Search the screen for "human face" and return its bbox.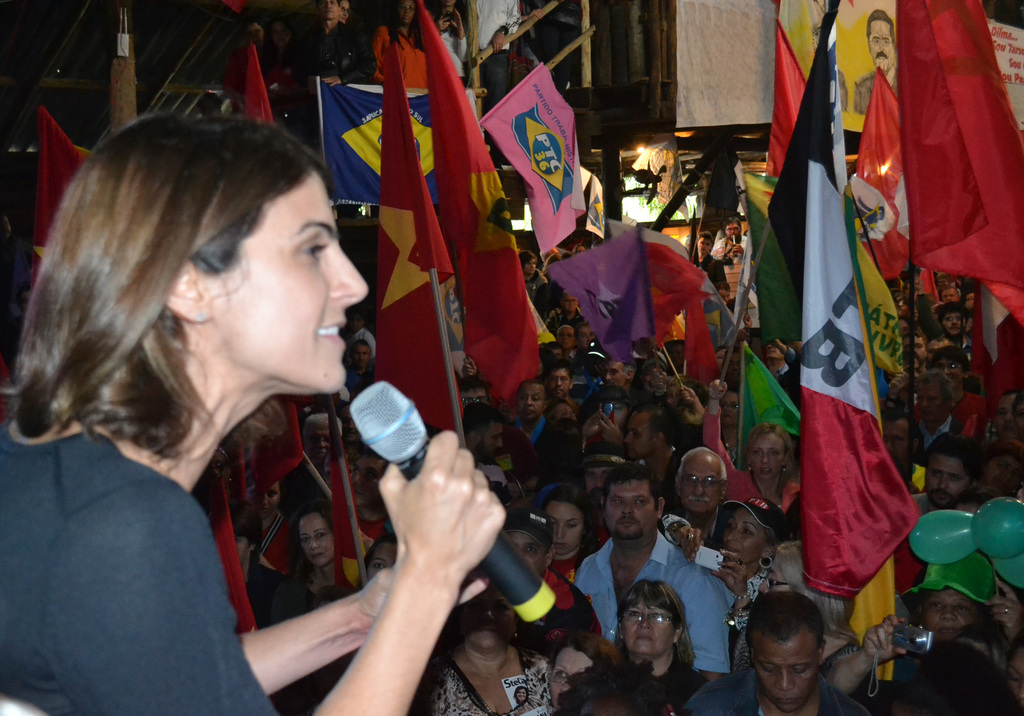
Found: {"left": 508, "top": 532, "right": 543, "bottom": 573}.
